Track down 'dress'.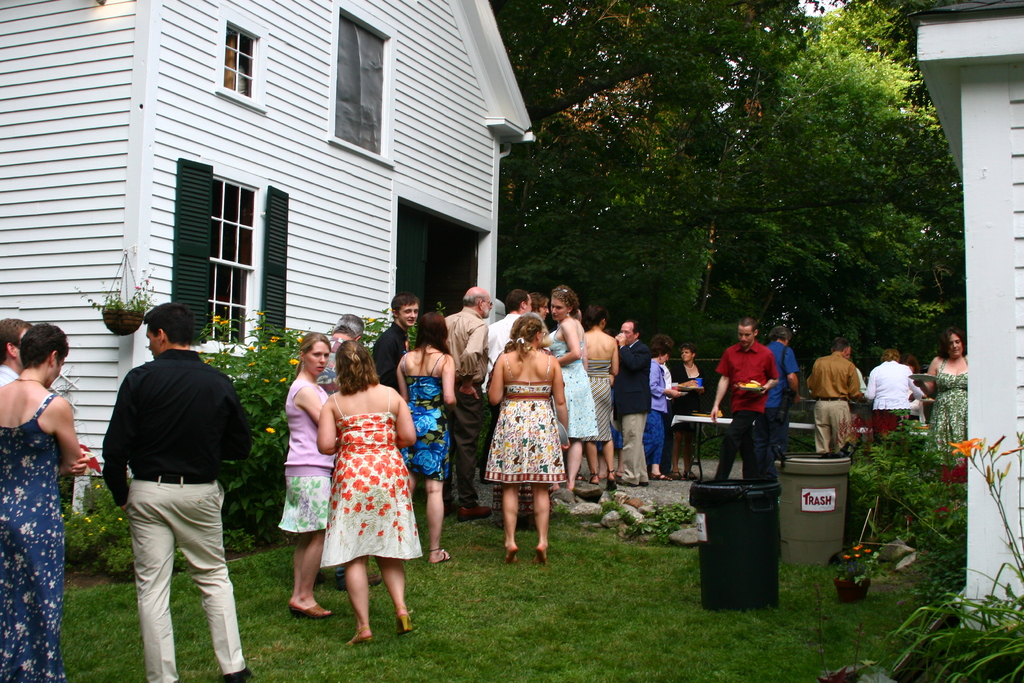
Tracked to bbox=(578, 355, 620, 447).
